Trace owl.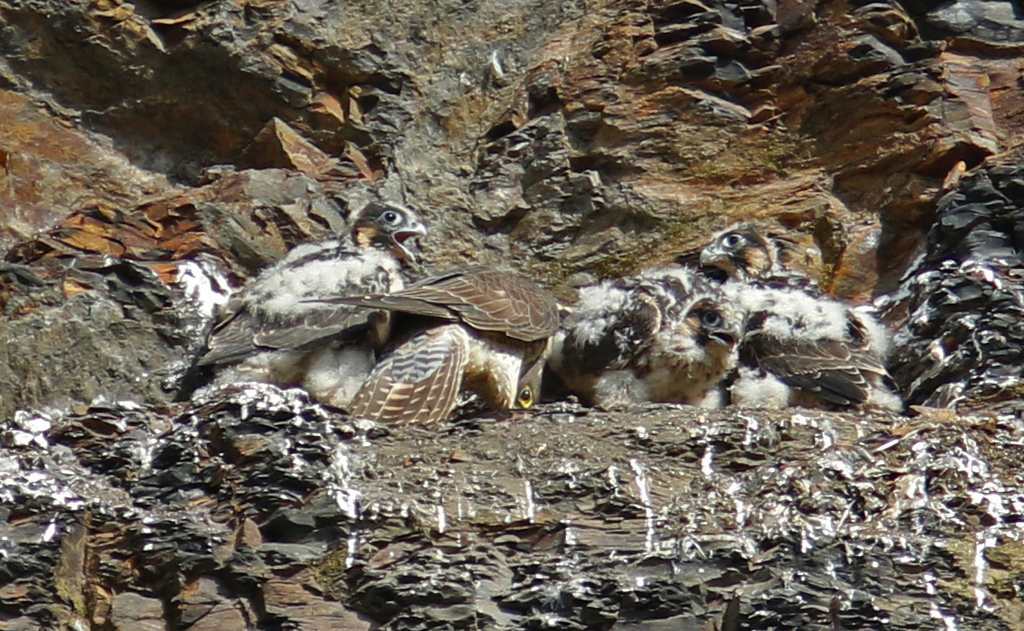
Traced to bbox=[688, 215, 900, 413].
